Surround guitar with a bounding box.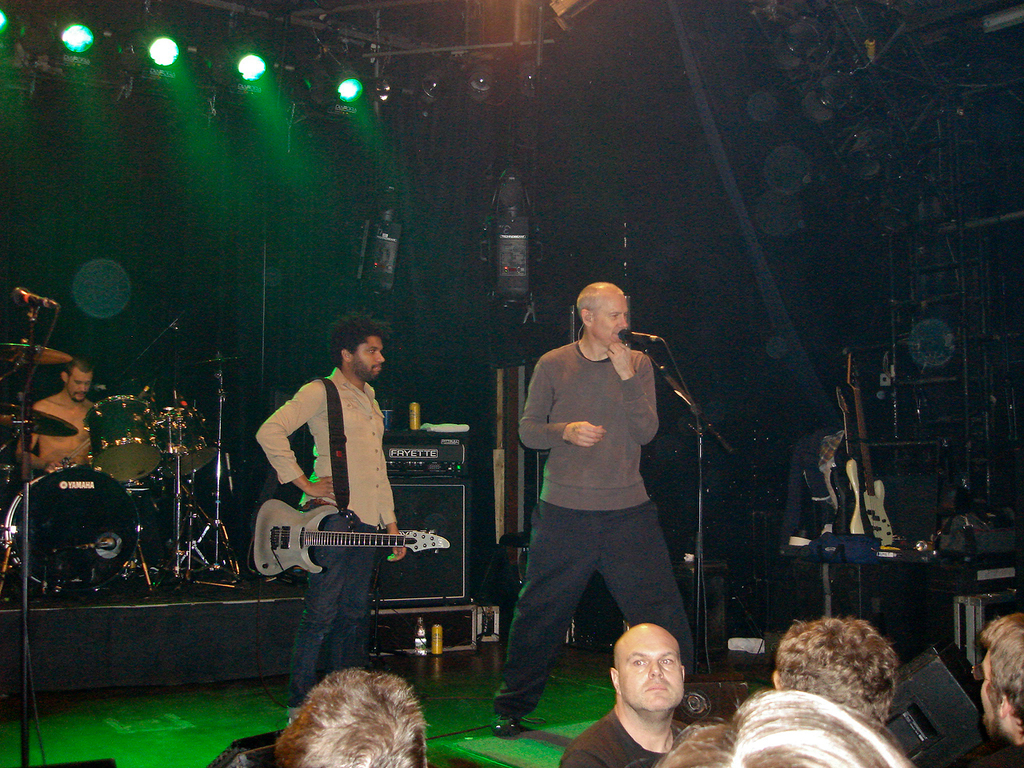
843, 353, 893, 550.
